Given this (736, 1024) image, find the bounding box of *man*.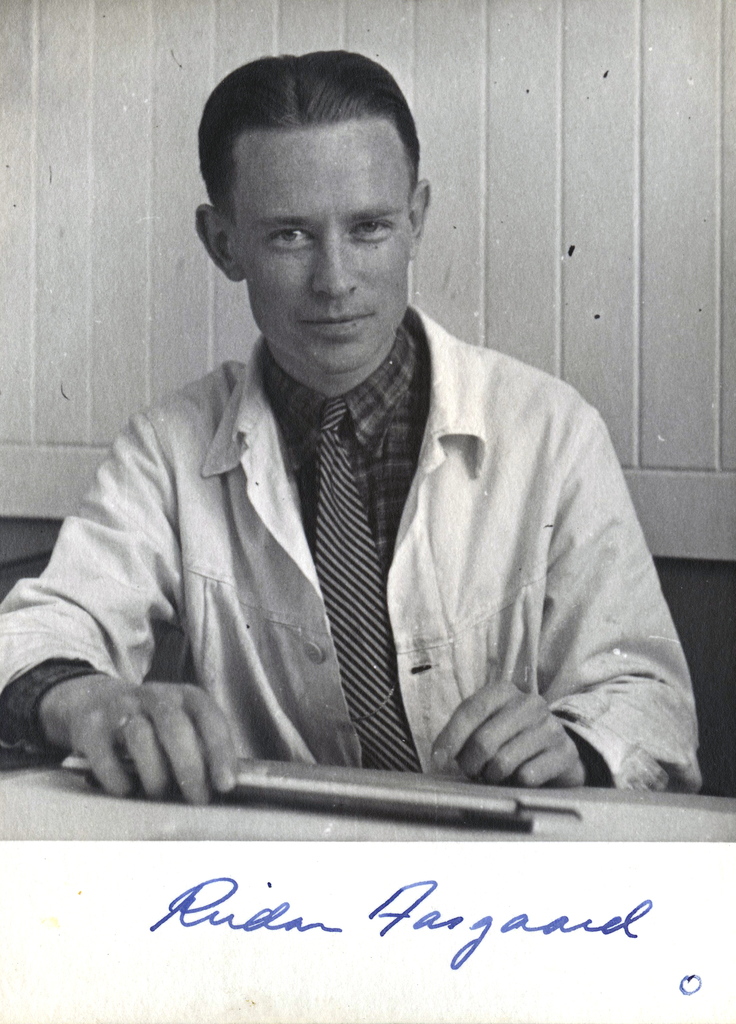
l=28, t=89, r=707, b=848.
